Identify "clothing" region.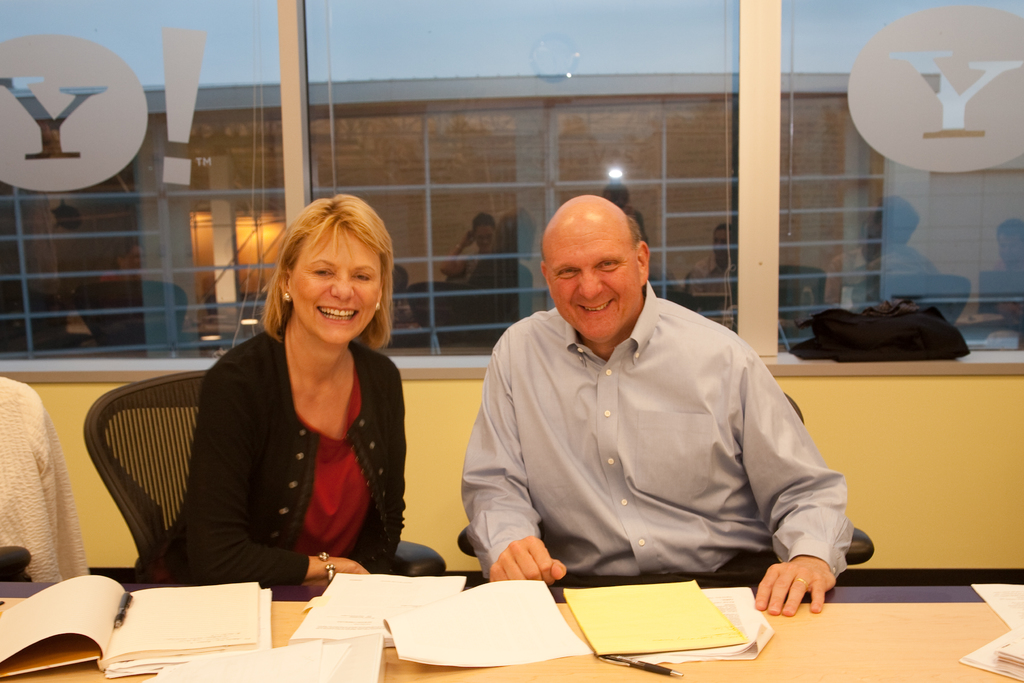
Region: <region>161, 342, 410, 588</region>.
